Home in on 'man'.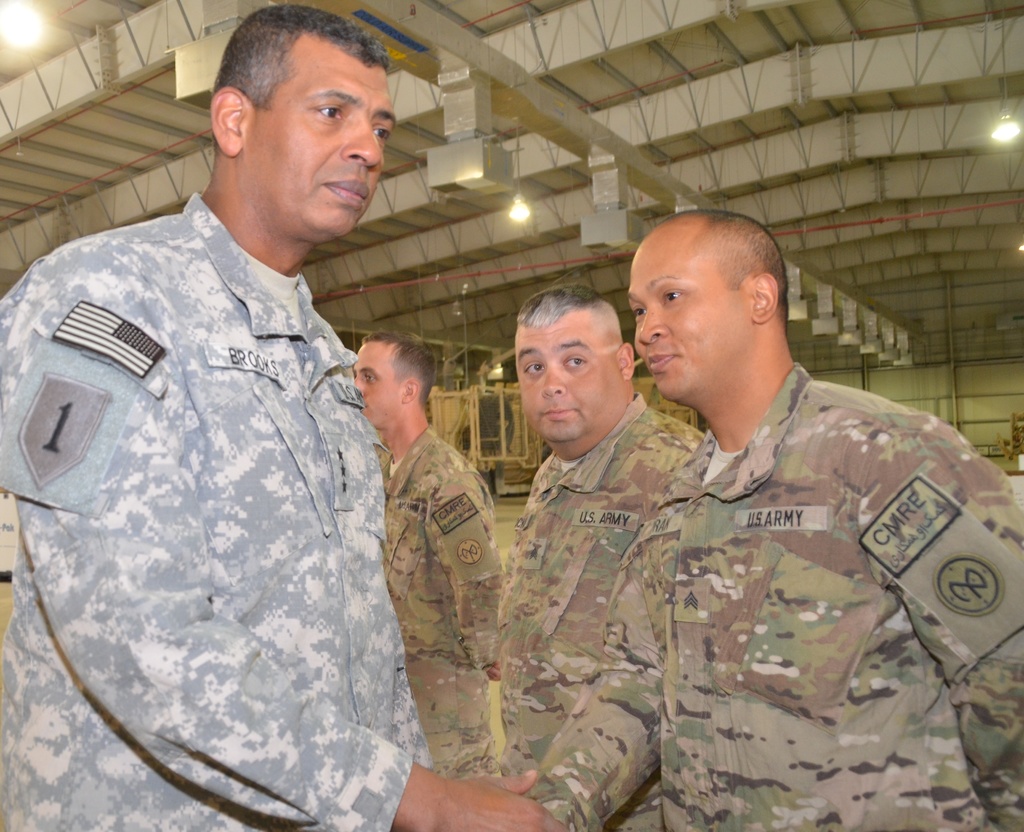
Homed in at (493,283,721,788).
